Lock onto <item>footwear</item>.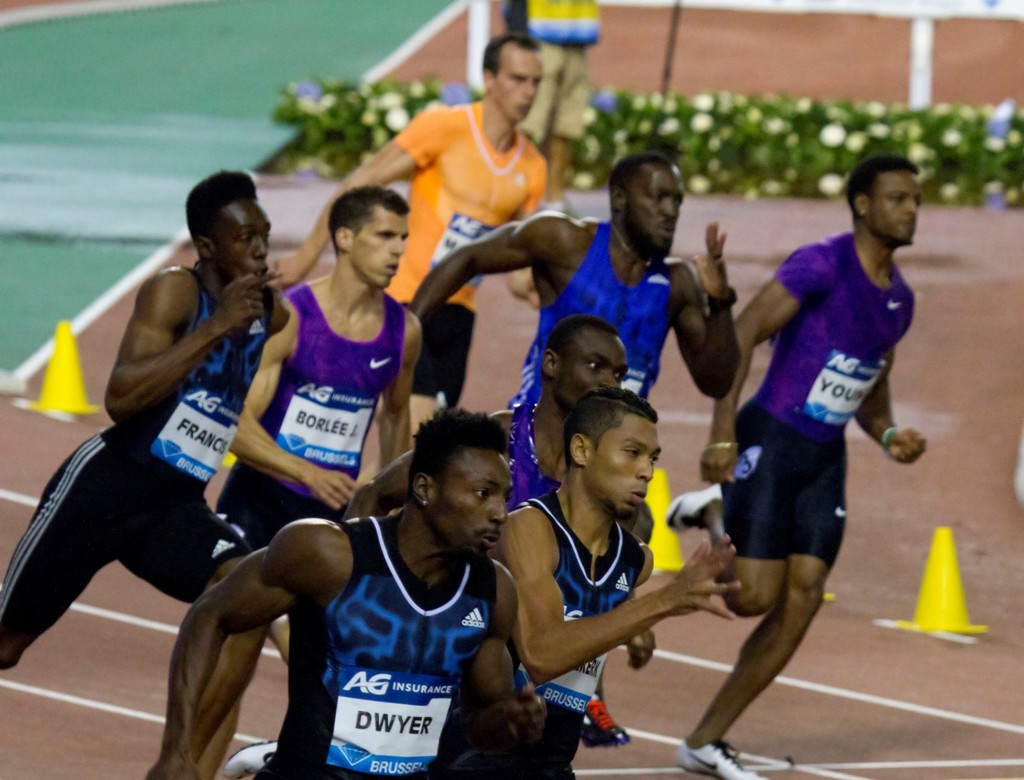
Locked: (670,481,724,535).
